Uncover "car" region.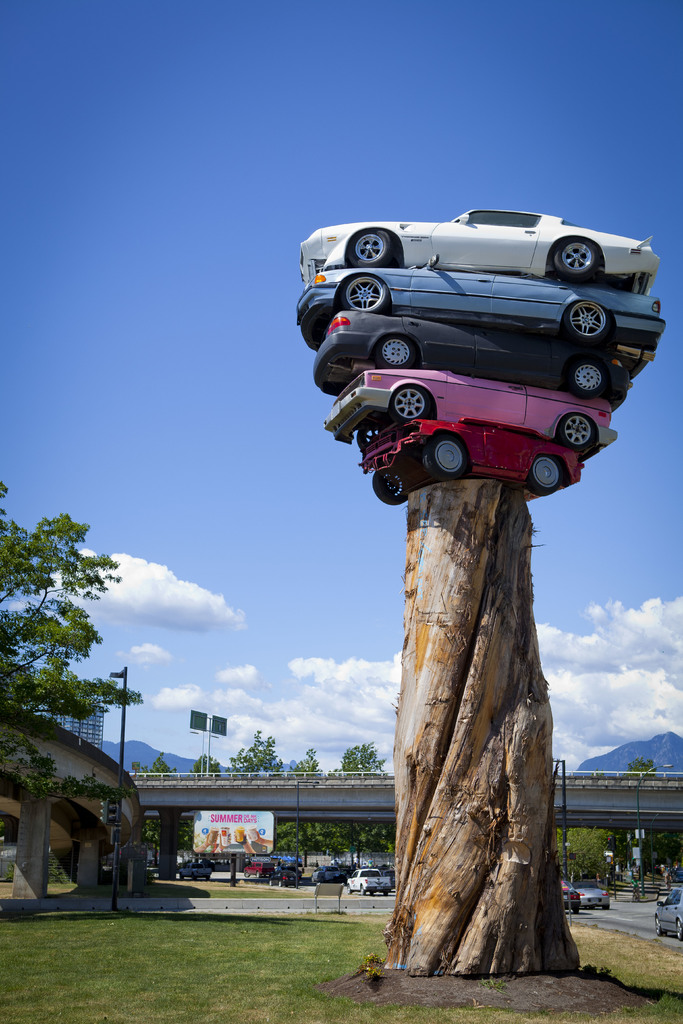
Uncovered: 343,865,394,906.
